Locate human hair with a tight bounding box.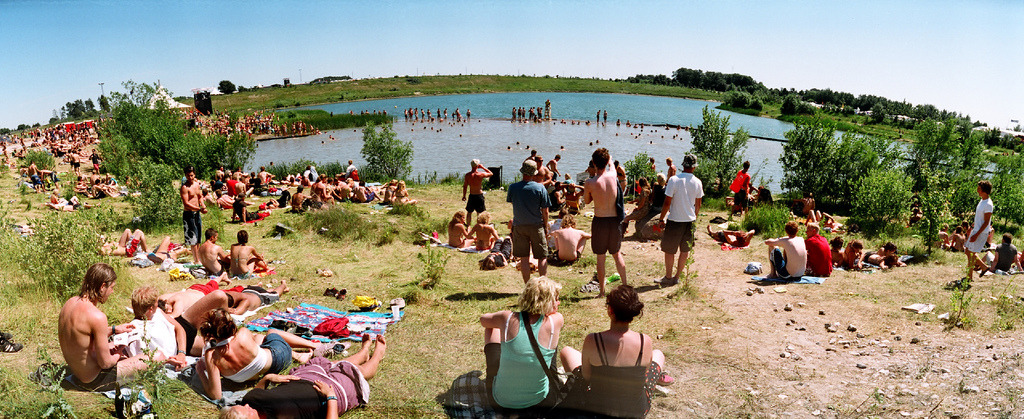
201 188 206 197.
